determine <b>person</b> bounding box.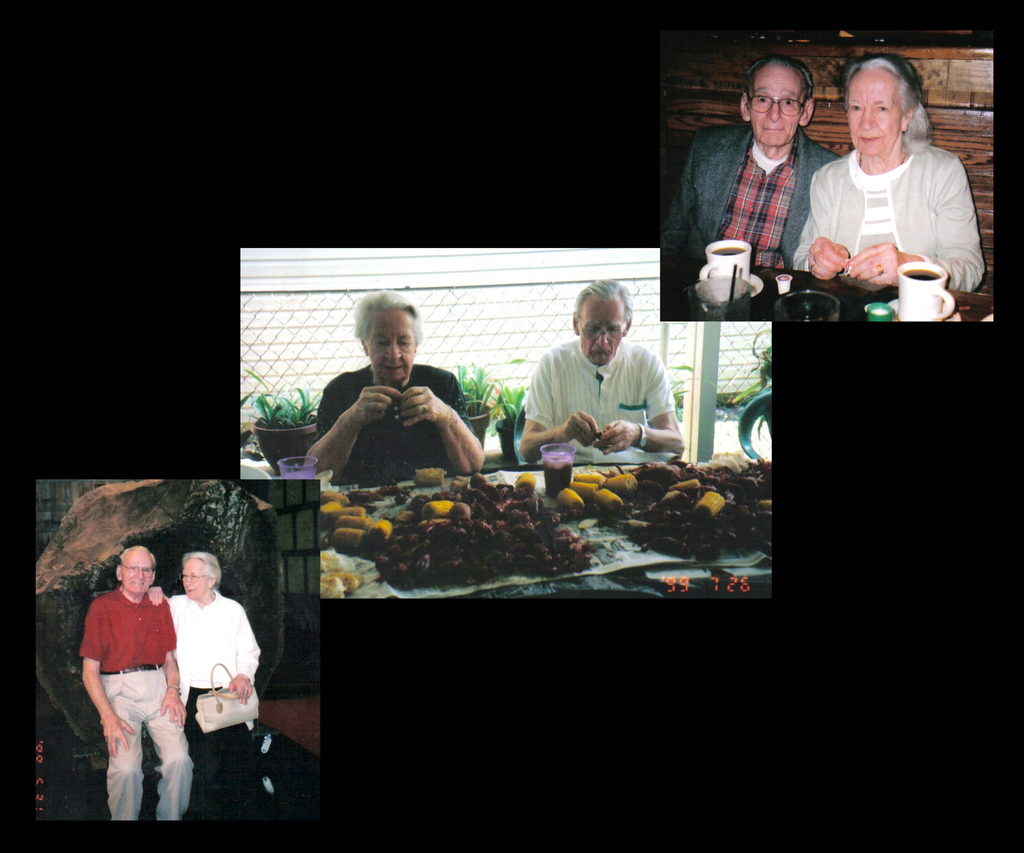
Determined: (165,551,263,835).
